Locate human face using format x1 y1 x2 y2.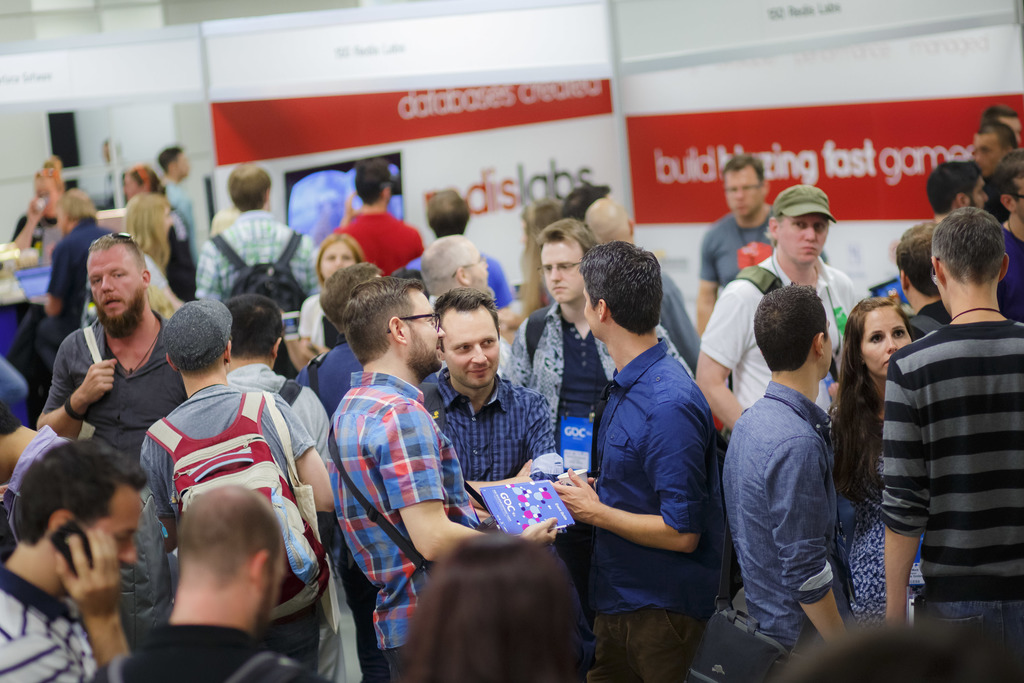
581 281 607 336.
